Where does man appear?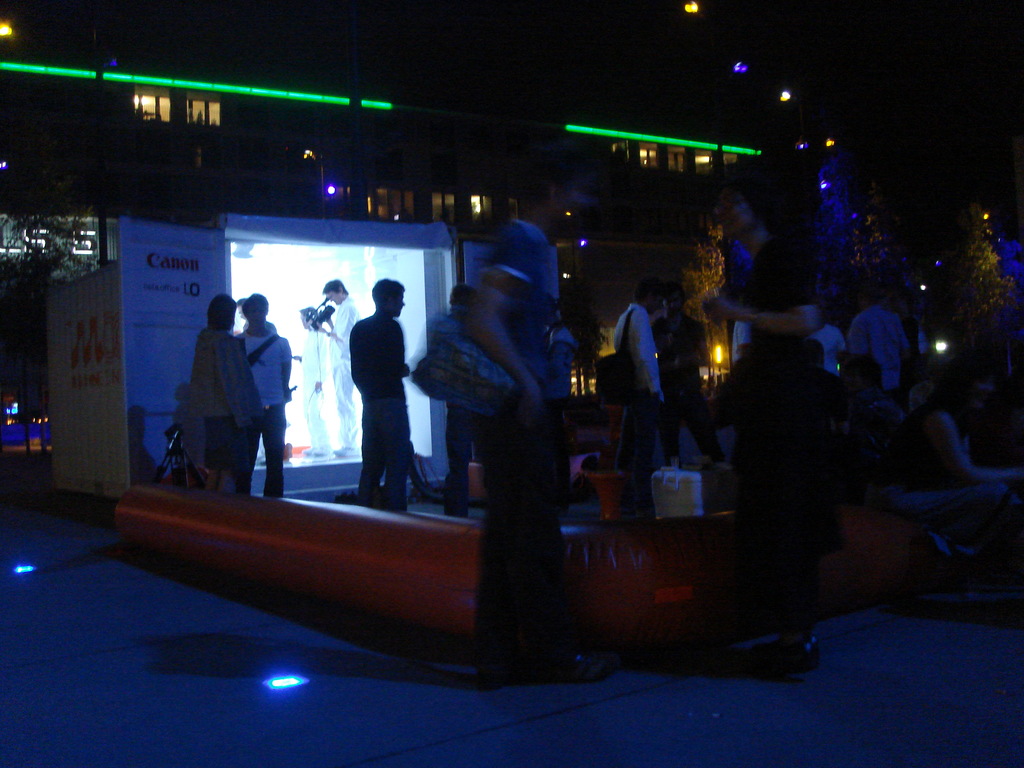
Appears at (left=323, top=277, right=361, bottom=458).
